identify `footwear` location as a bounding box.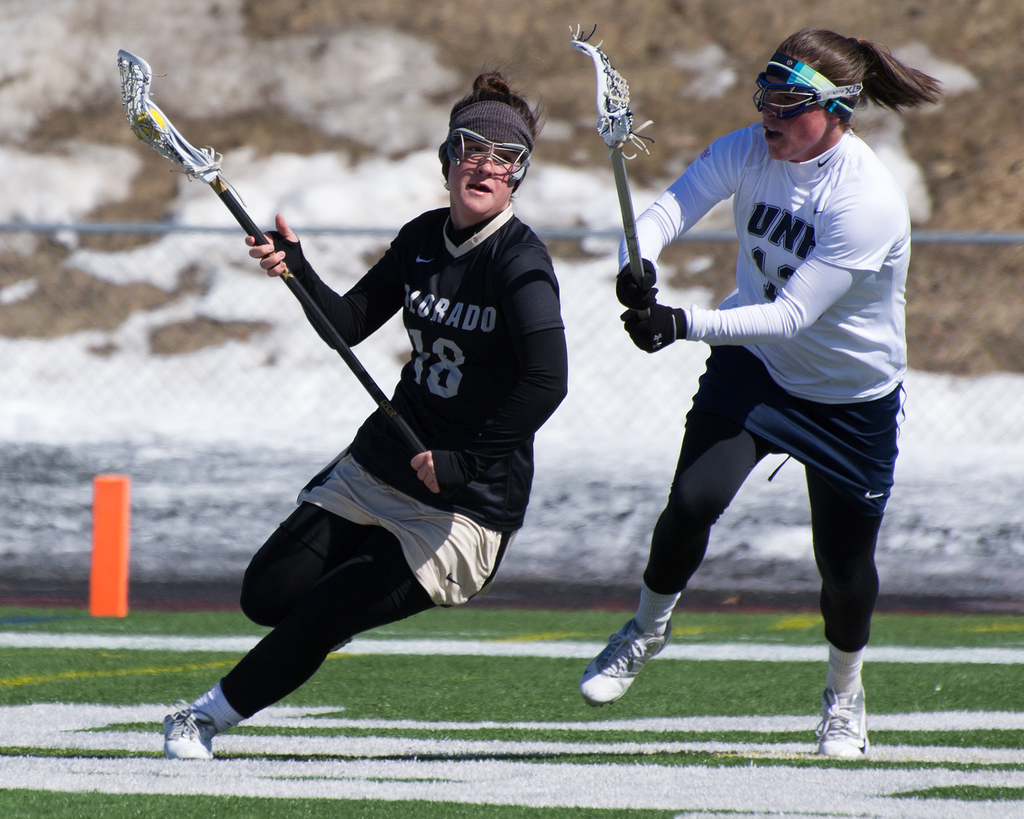
box=[812, 671, 886, 769].
